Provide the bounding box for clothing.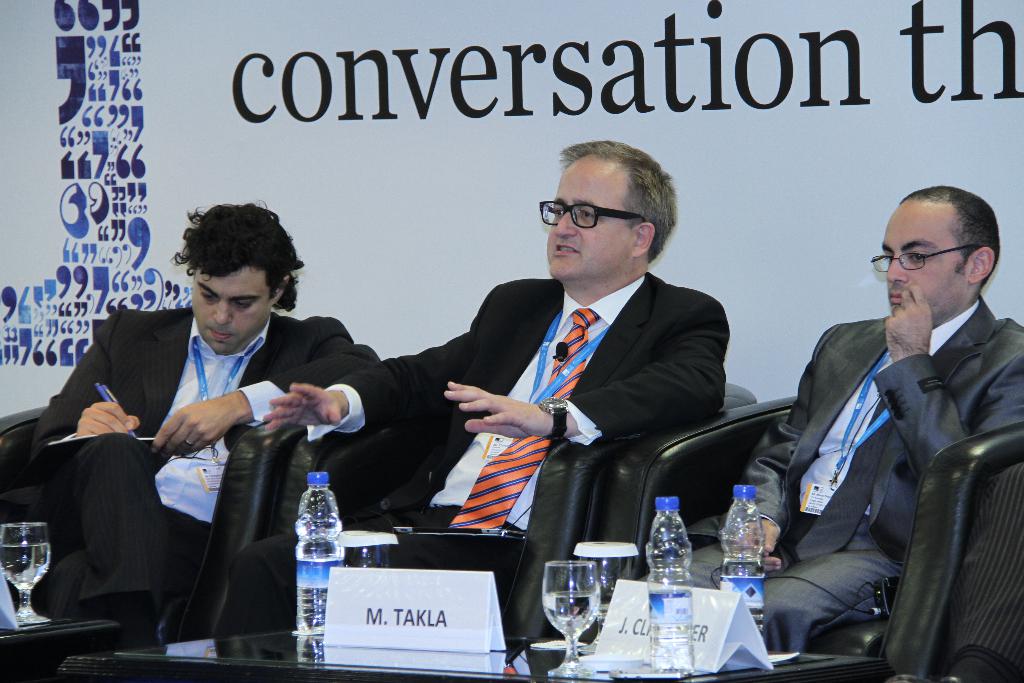
{"x1": 23, "y1": 304, "x2": 385, "y2": 623}.
